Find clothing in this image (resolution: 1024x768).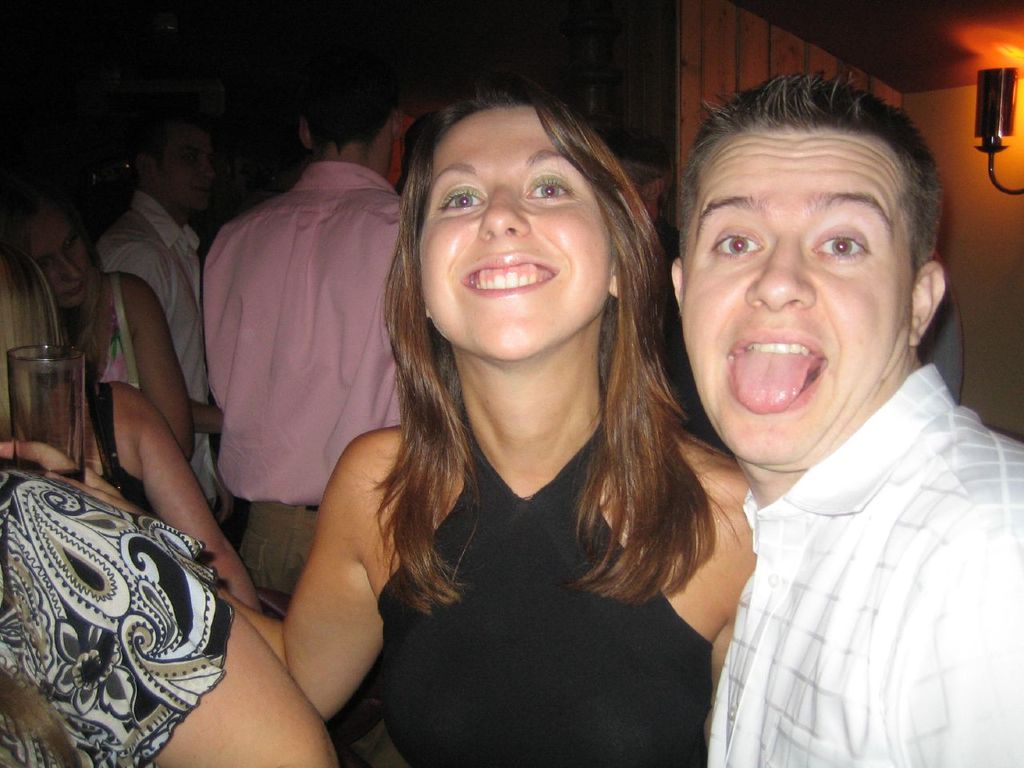
x1=710, y1=364, x2=1023, y2=767.
